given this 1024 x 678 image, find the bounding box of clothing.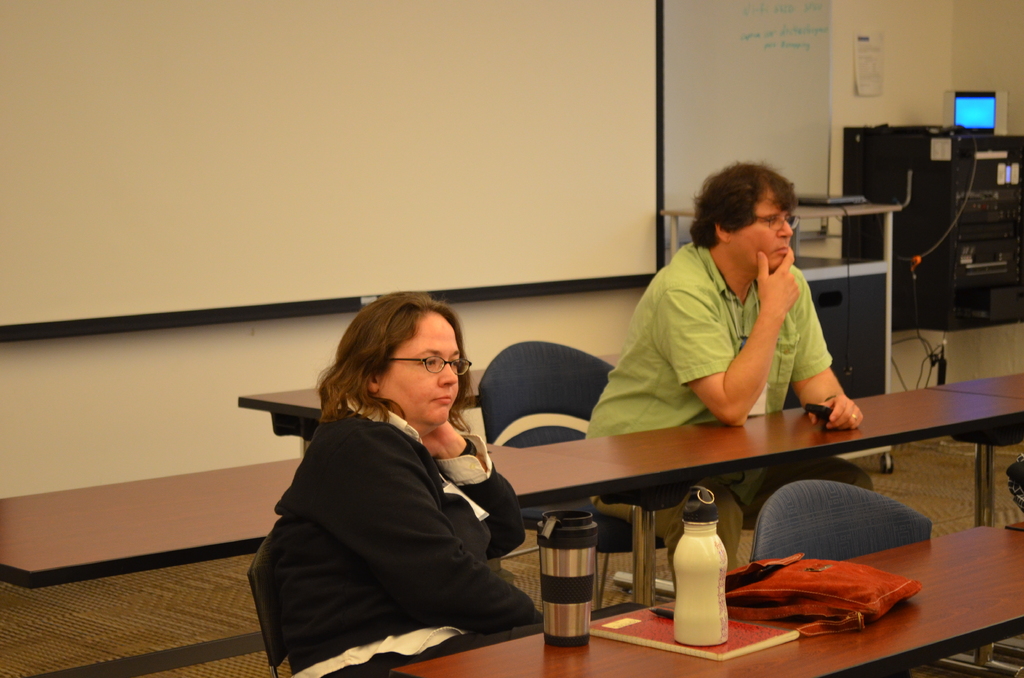
bbox=[579, 225, 836, 592].
